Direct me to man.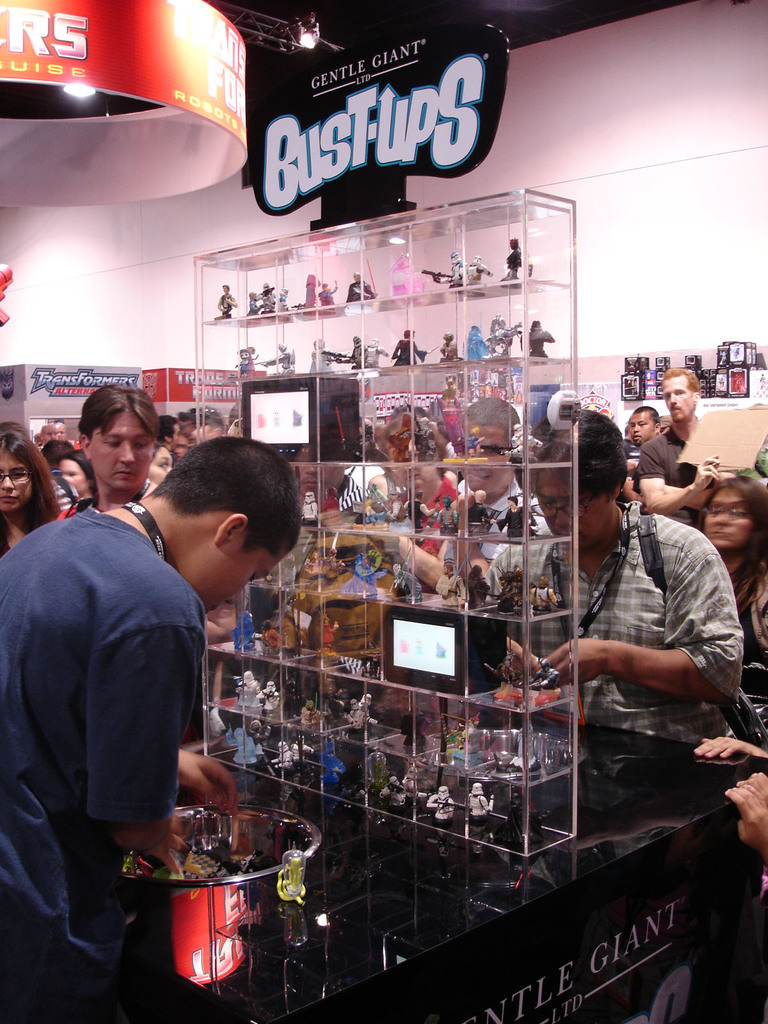
Direction: 636 365 741 533.
